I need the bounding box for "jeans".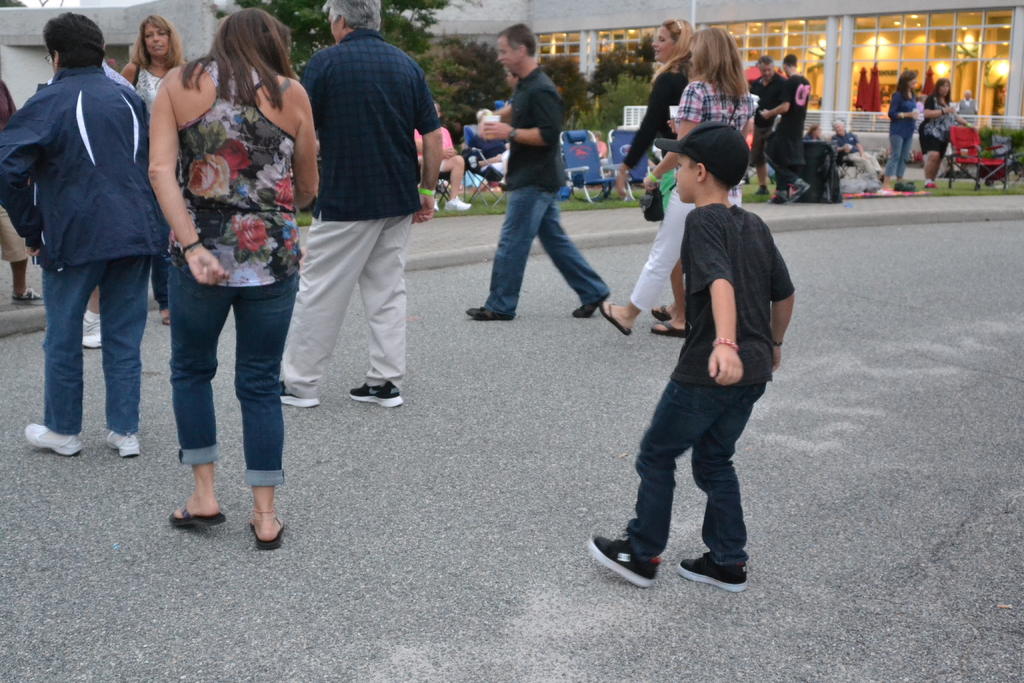
Here it is: (638, 336, 764, 568).
